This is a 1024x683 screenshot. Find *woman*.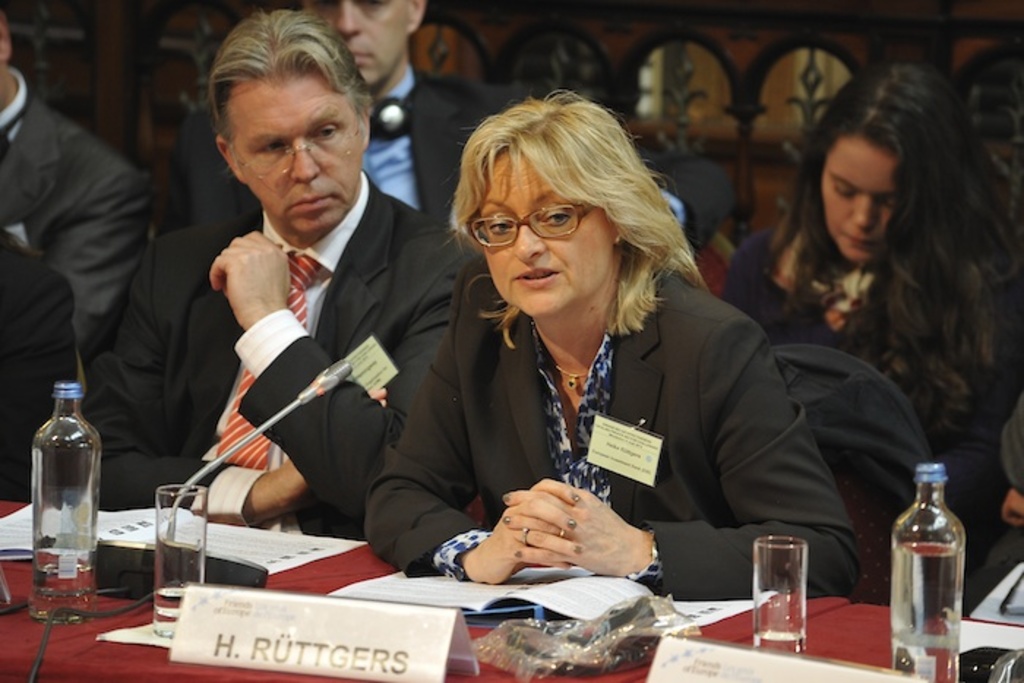
Bounding box: [714,59,1023,535].
